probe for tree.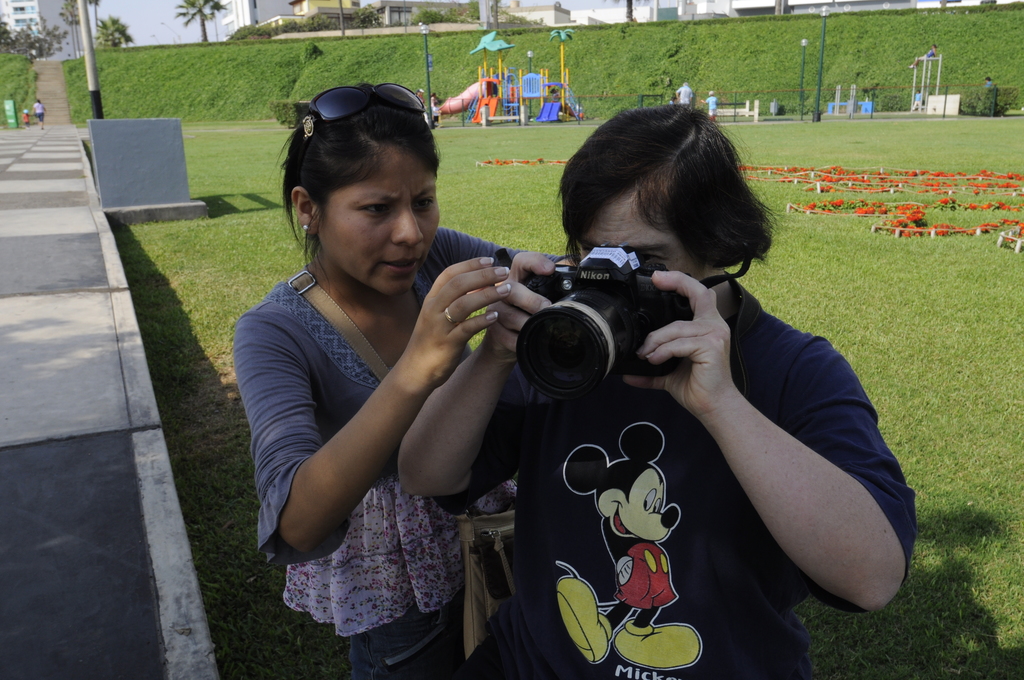
Probe result: pyautogui.locateOnScreen(60, 1, 85, 54).
